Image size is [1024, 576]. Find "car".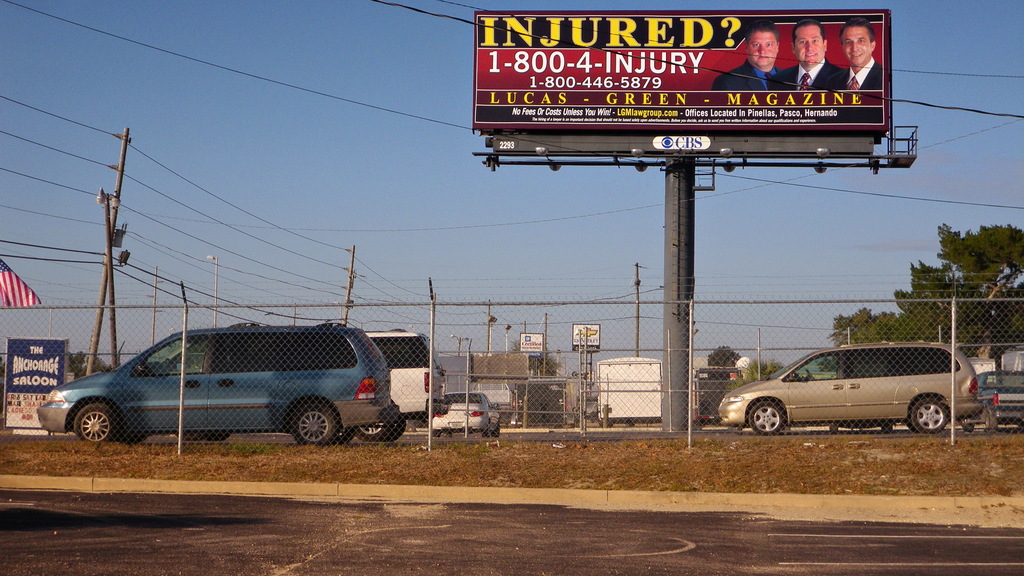
x1=717, y1=338, x2=986, y2=436.
